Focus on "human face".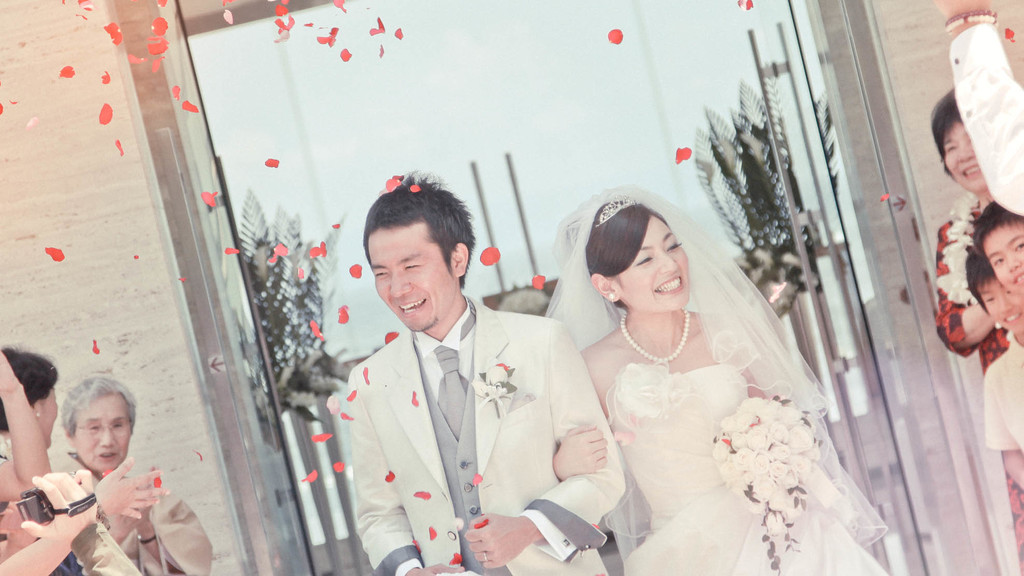
Focused at (368,227,449,341).
